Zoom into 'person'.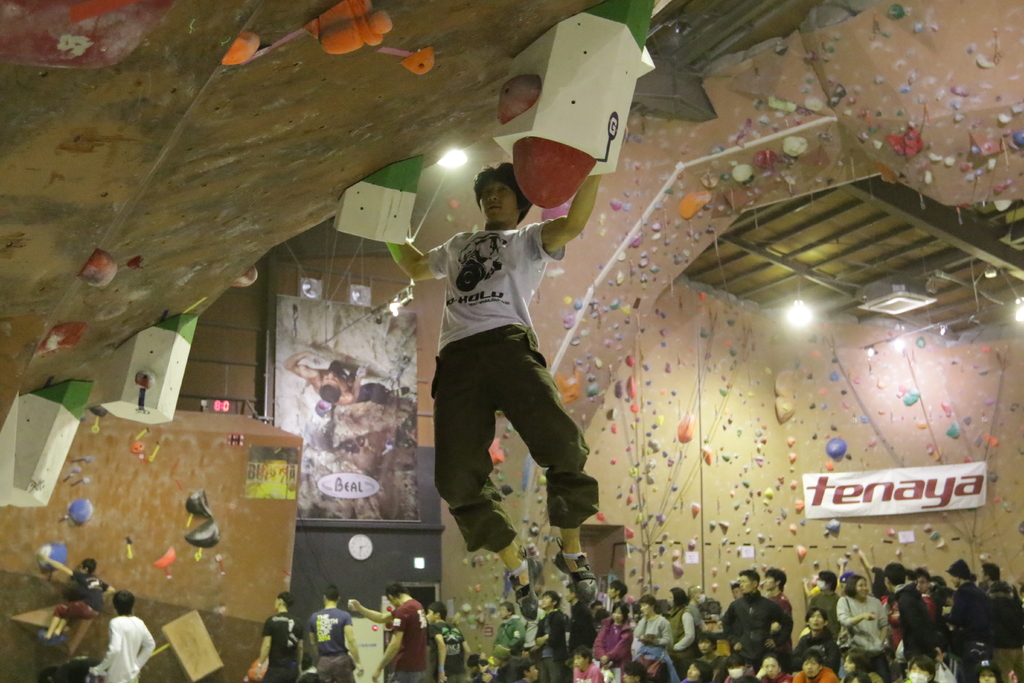
Zoom target: {"left": 87, "top": 588, "right": 155, "bottom": 682}.
